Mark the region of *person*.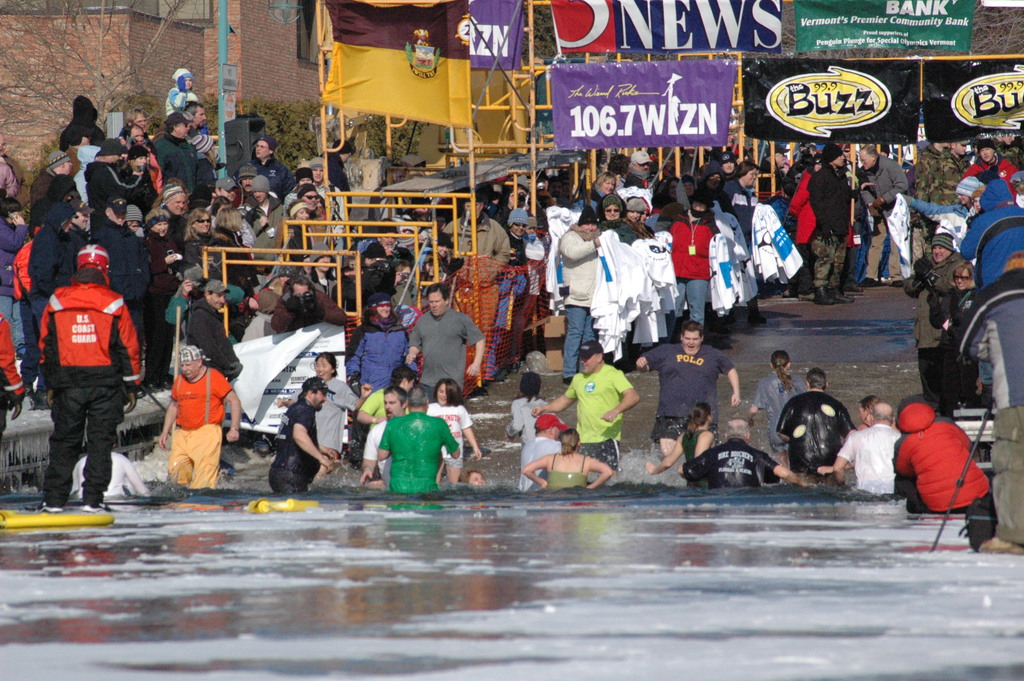
Region: [702,172,757,329].
